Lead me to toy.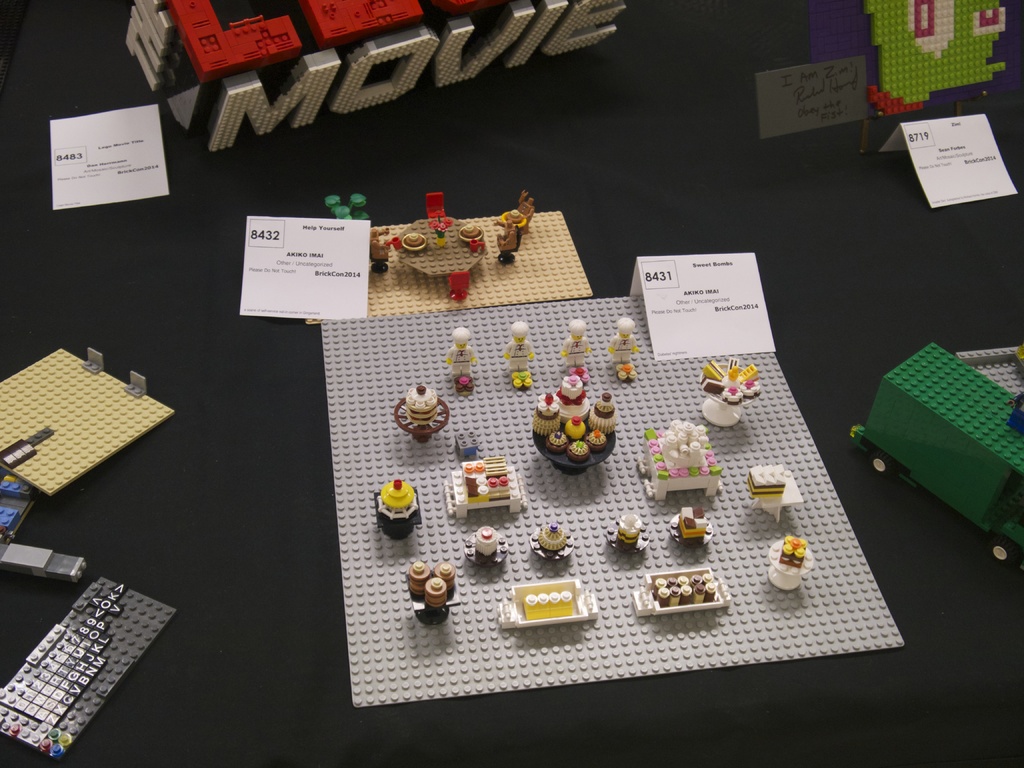
Lead to pyautogui.locateOnScreen(628, 568, 732, 617).
